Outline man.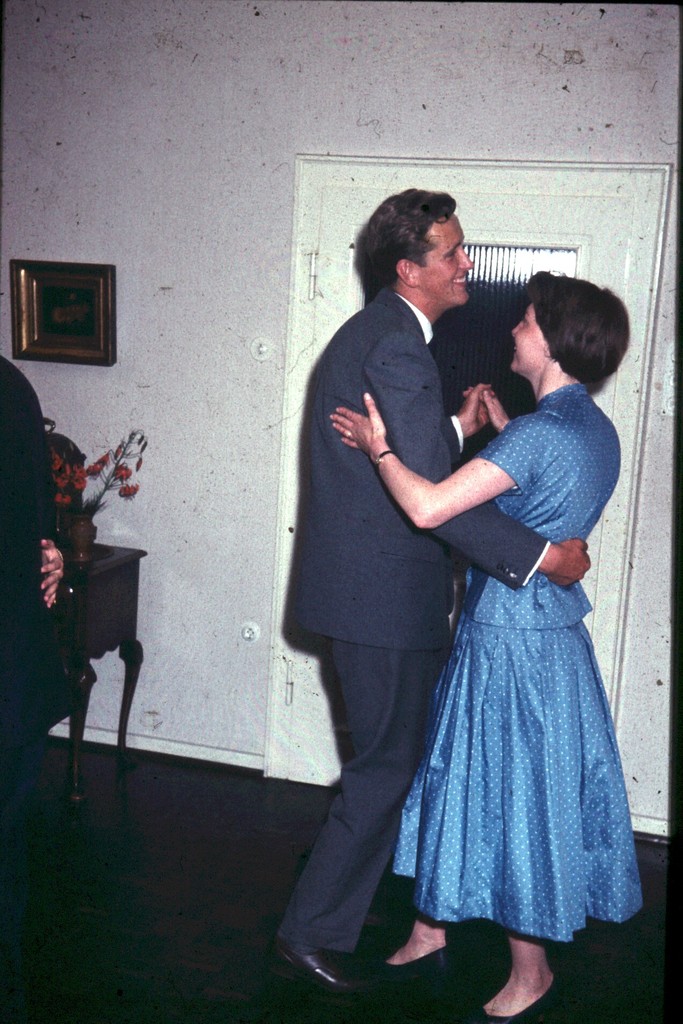
Outline: 274 189 590 994.
